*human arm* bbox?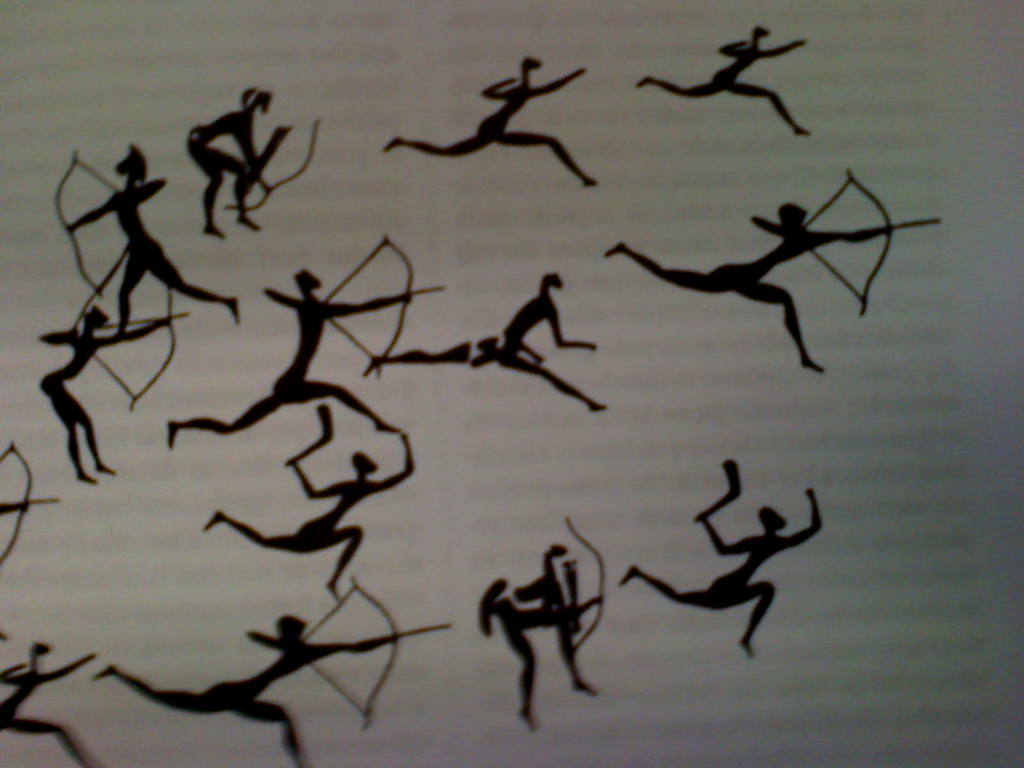
bbox(248, 625, 289, 659)
